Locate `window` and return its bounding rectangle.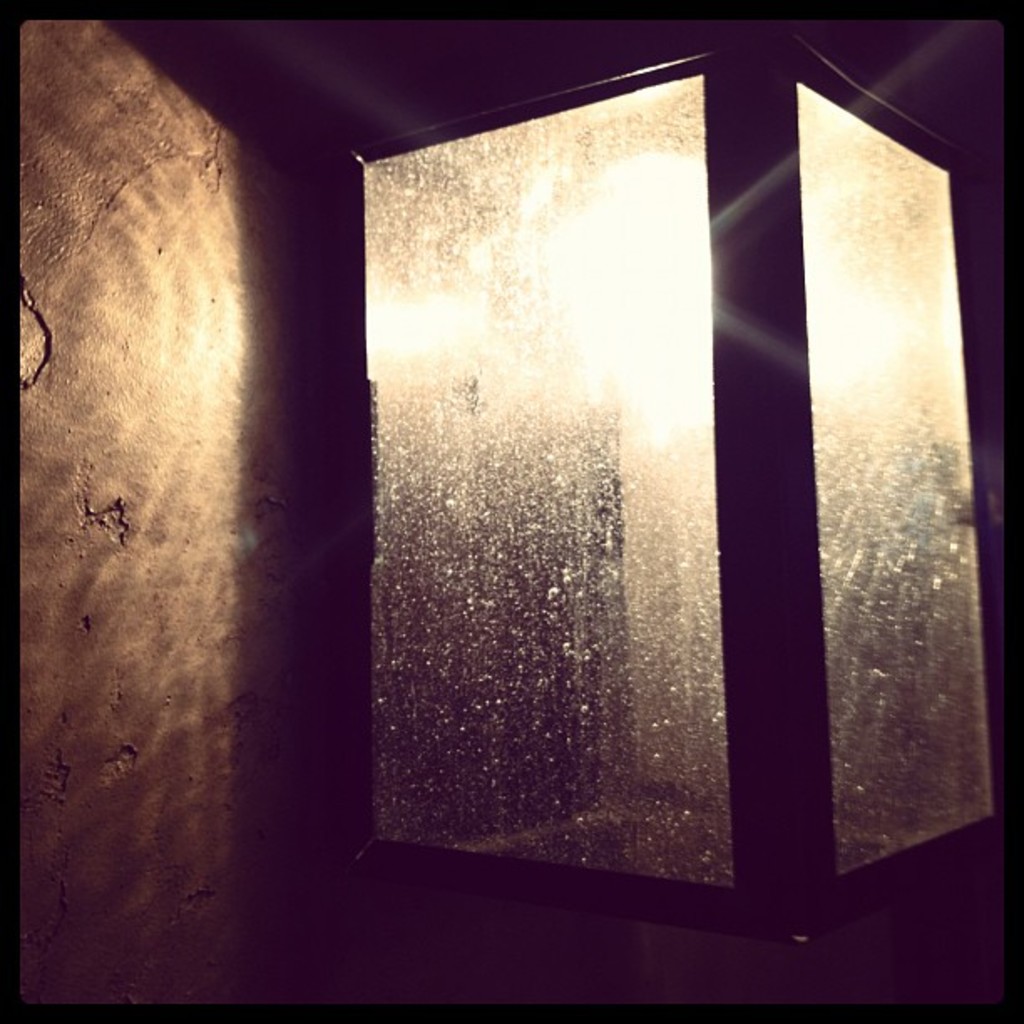
region(251, 69, 945, 939).
